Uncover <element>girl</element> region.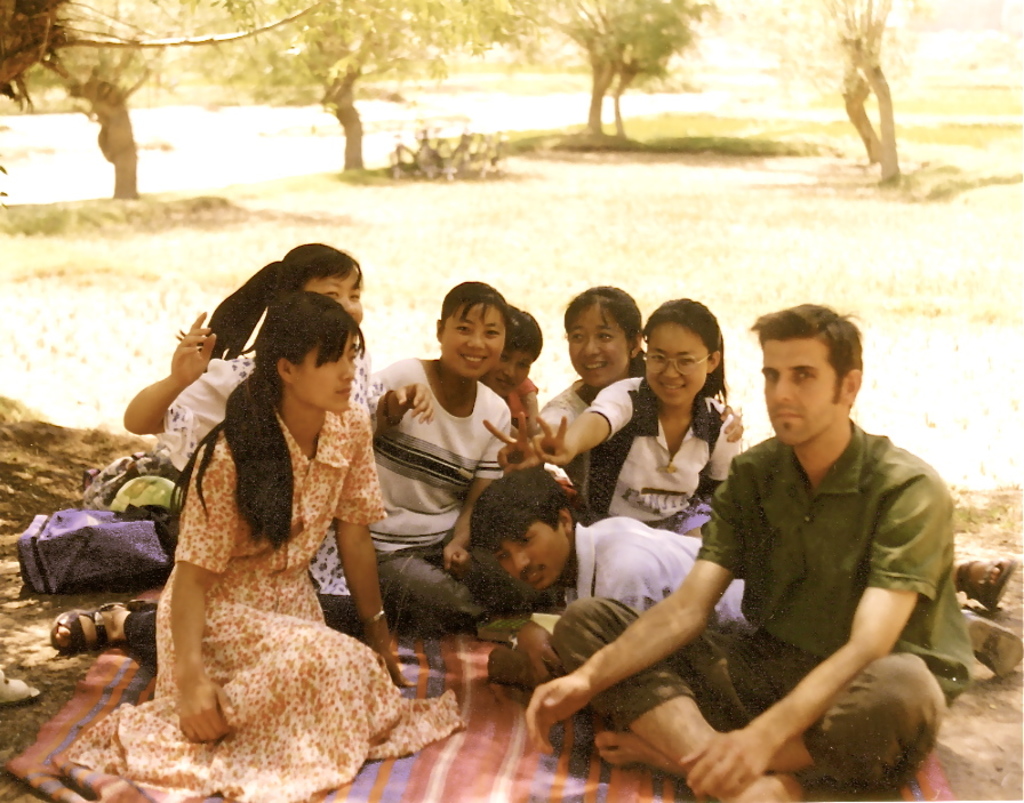
Uncovered: (62, 288, 461, 802).
